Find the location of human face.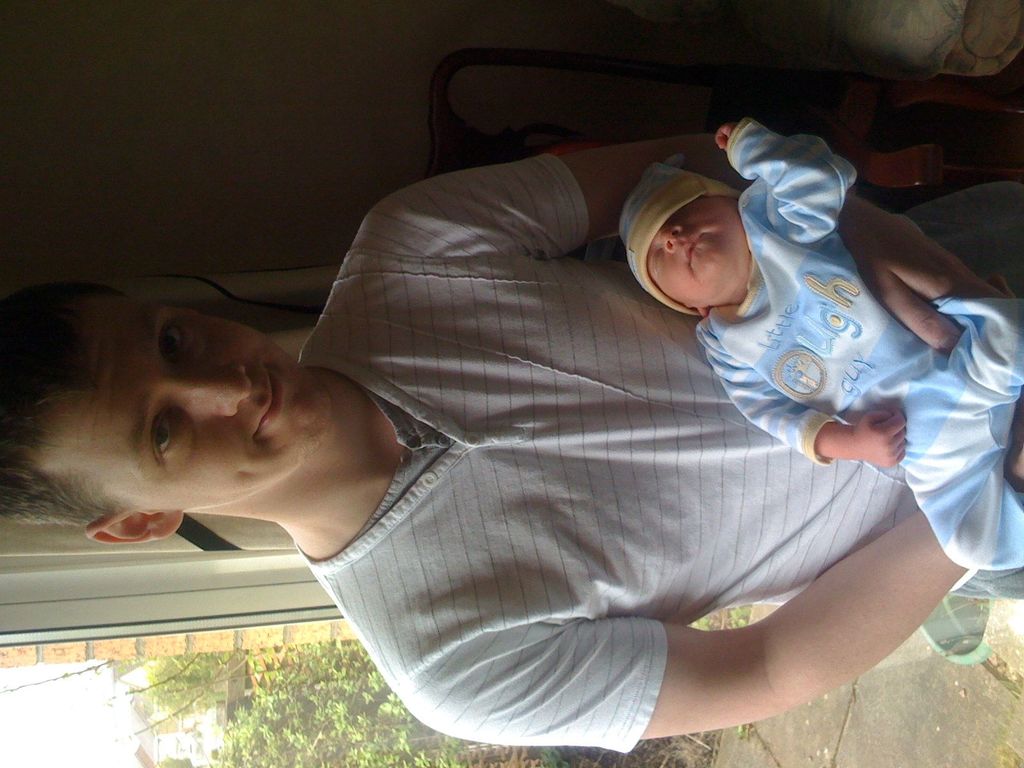
Location: pyautogui.locateOnScreen(637, 178, 764, 310).
